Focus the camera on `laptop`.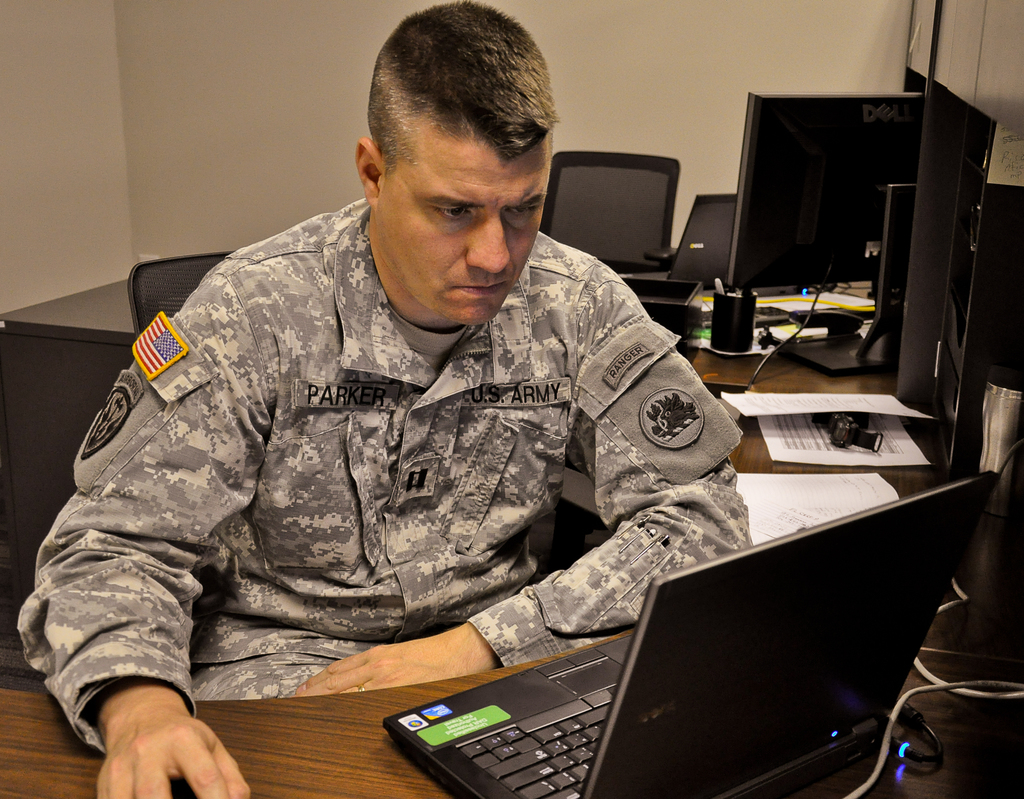
Focus region: 617,195,737,289.
